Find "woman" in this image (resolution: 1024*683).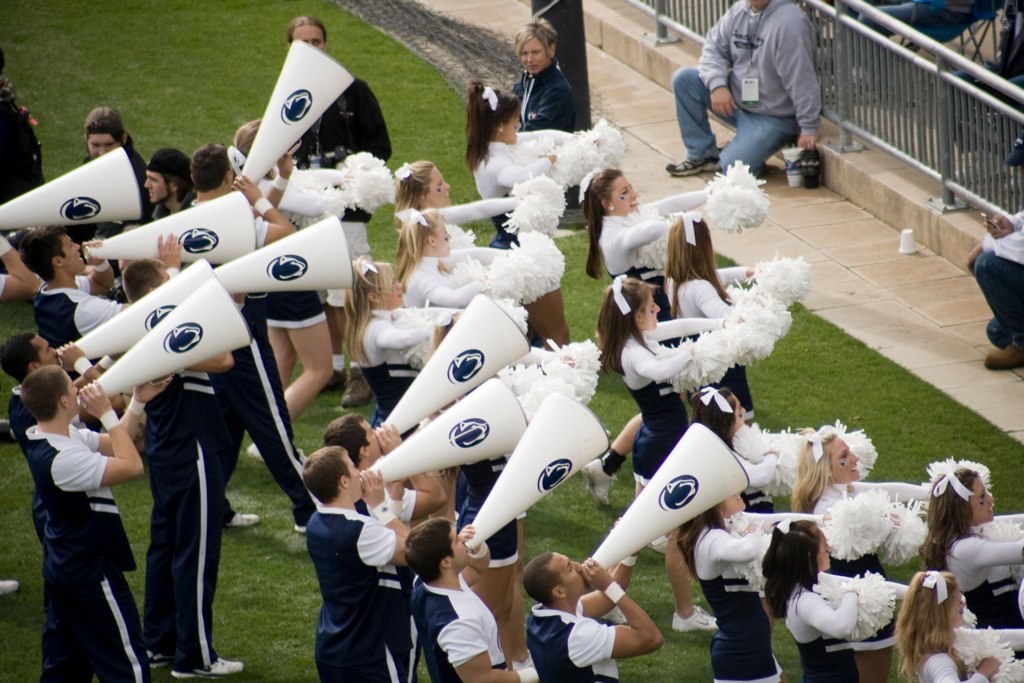
box(399, 191, 492, 295).
